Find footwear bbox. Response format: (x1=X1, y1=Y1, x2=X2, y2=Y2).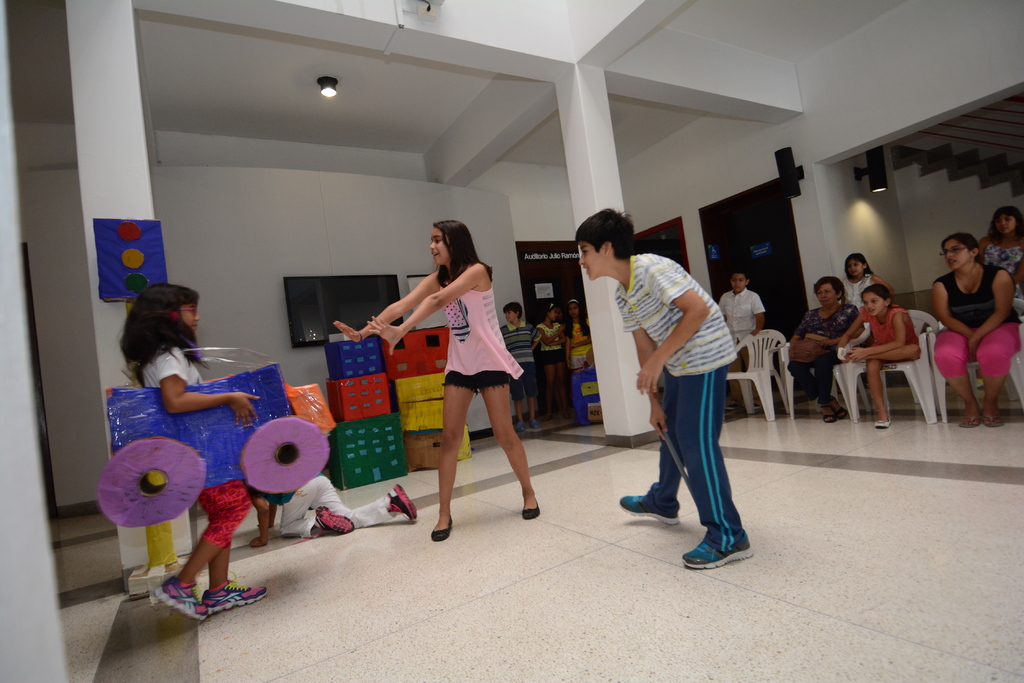
(x1=315, y1=509, x2=359, y2=533).
